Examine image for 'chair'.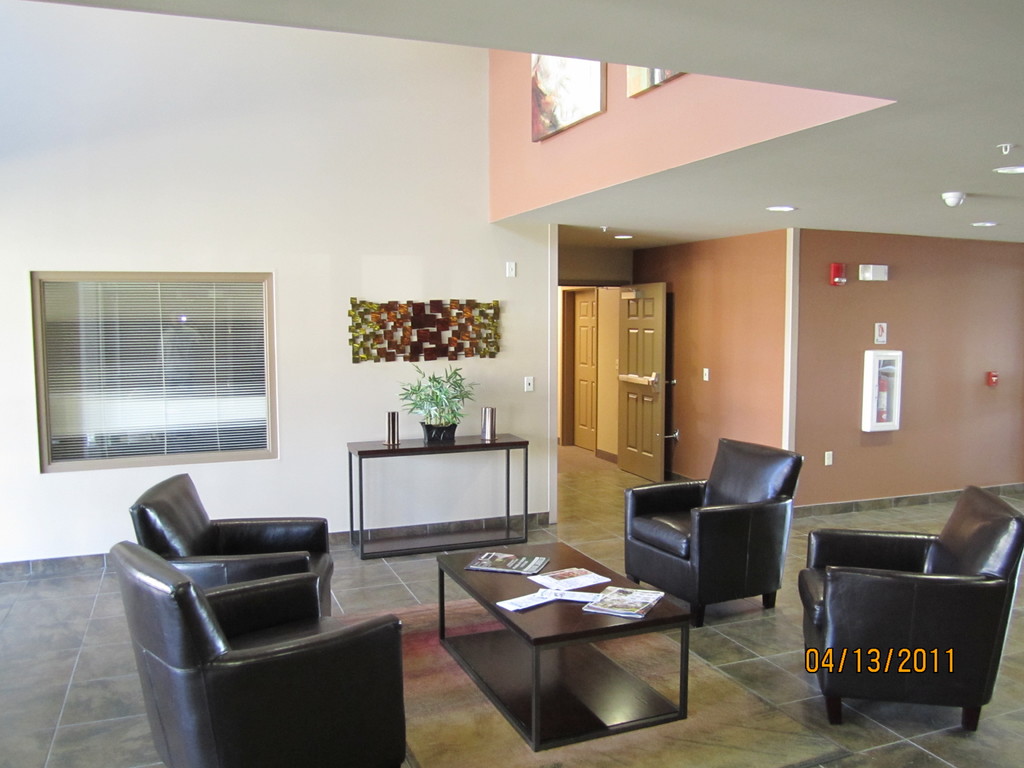
Examination result: {"x1": 792, "y1": 484, "x2": 1023, "y2": 744}.
